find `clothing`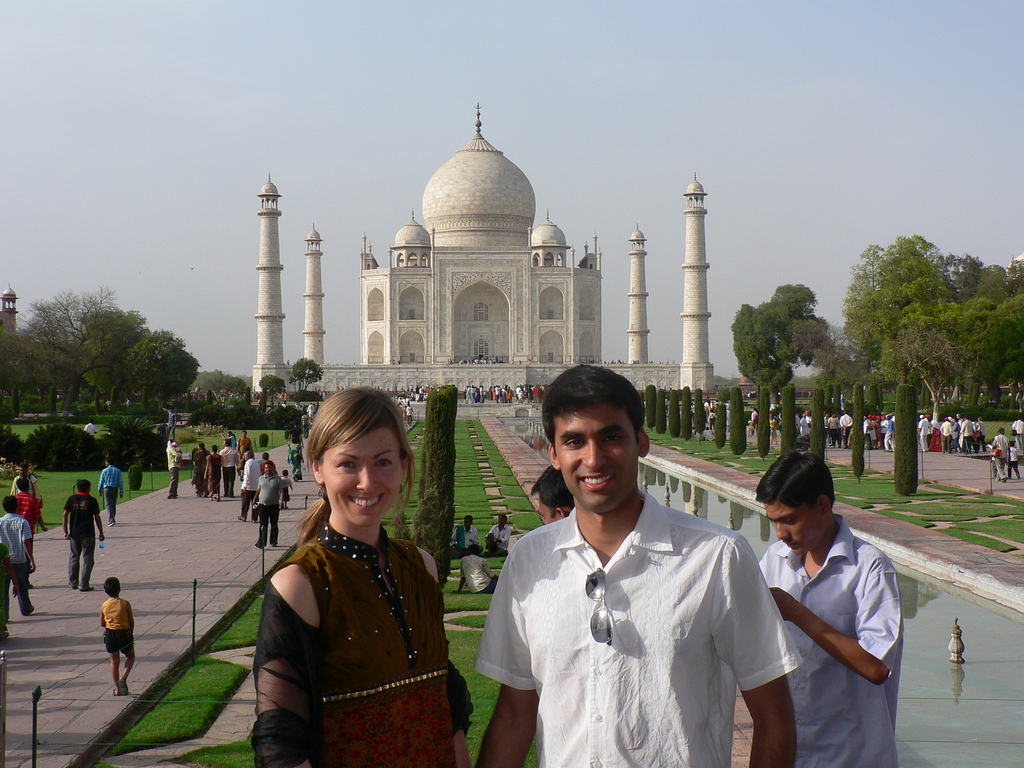
region(98, 605, 141, 657)
